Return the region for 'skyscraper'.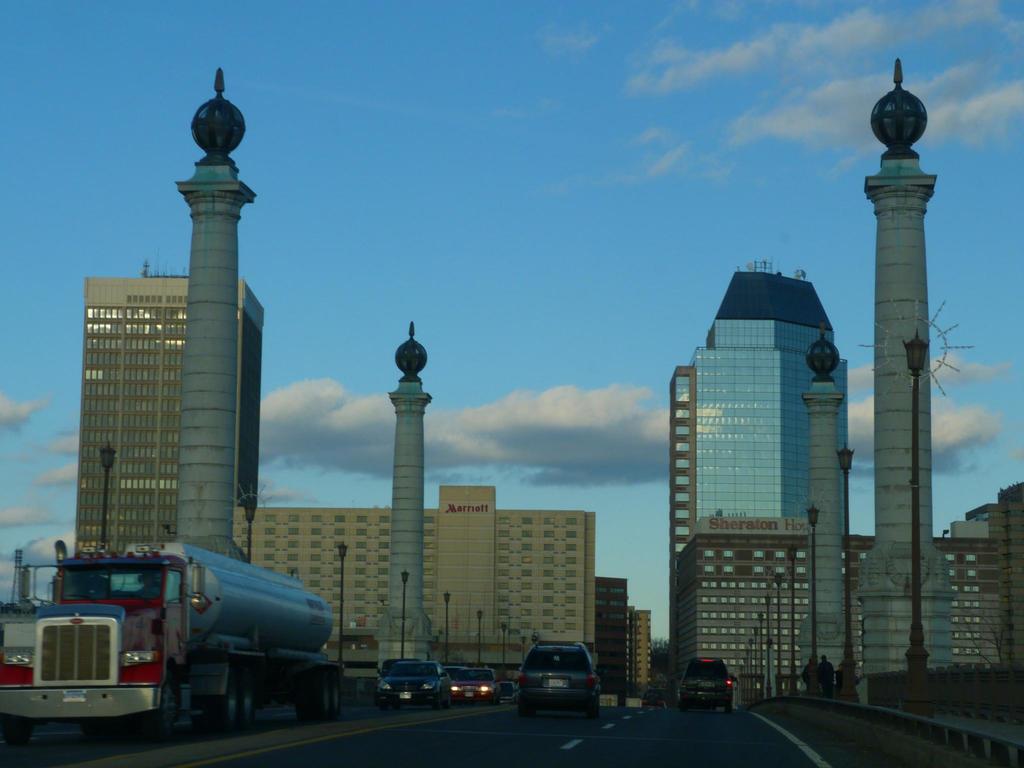
994:484:1023:669.
